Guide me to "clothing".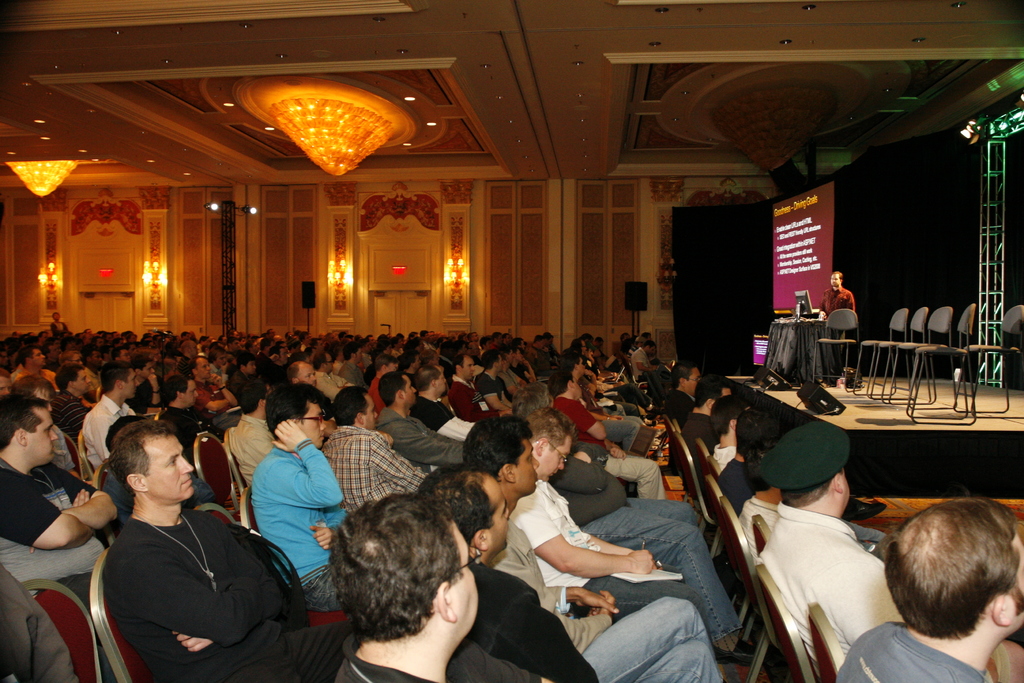
Guidance: 108, 502, 358, 682.
